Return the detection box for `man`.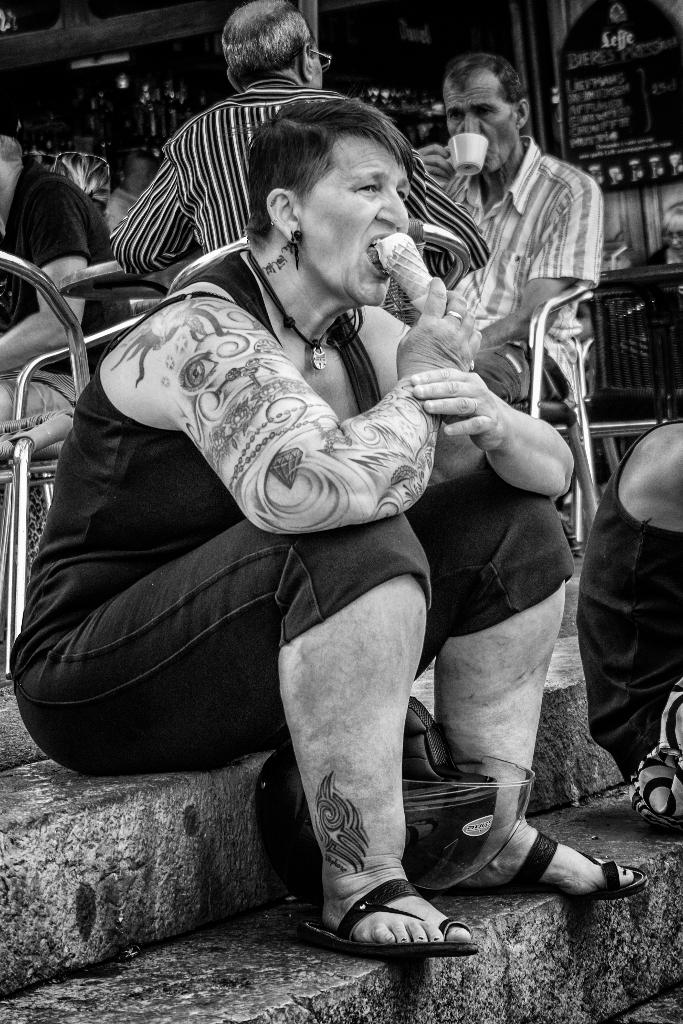
BBox(104, 12, 502, 267).
